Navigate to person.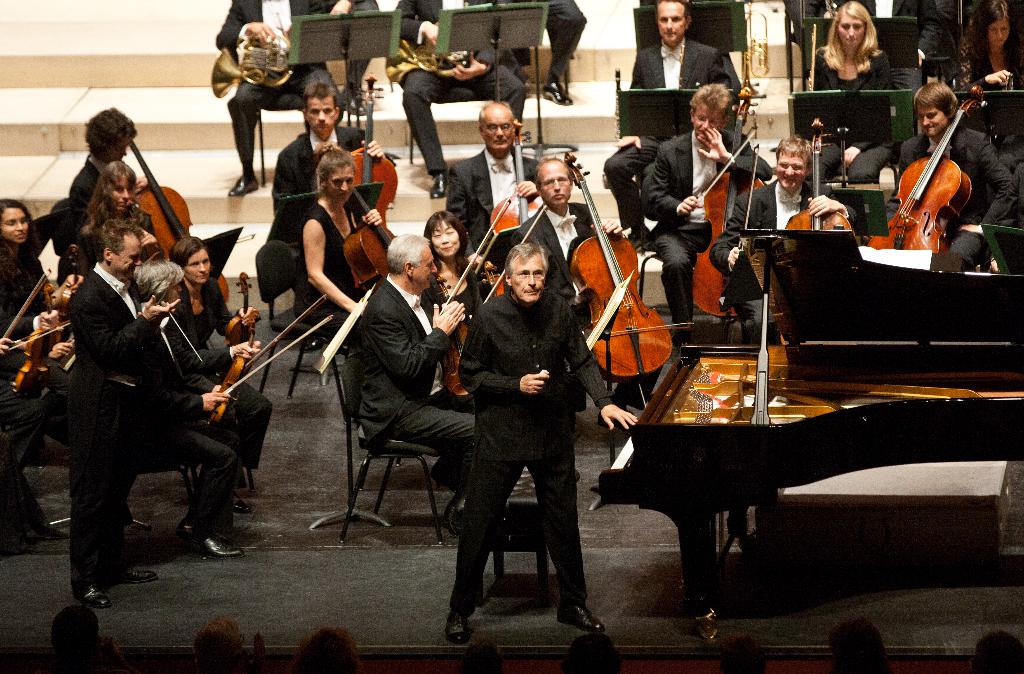
Navigation target: 556,625,619,673.
